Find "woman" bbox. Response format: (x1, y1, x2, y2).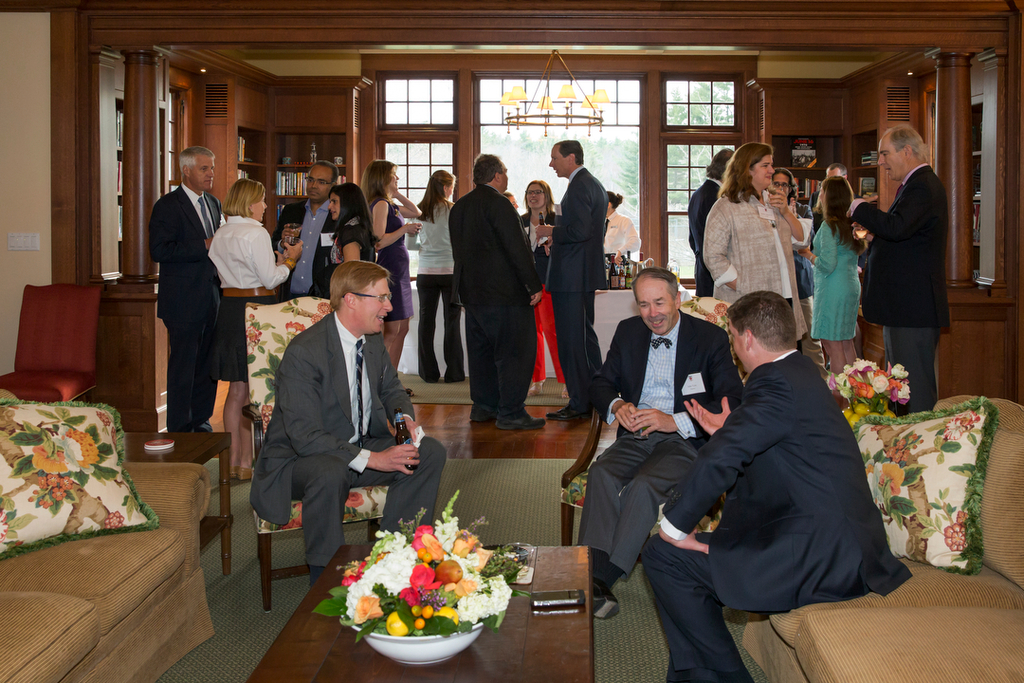
(208, 180, 302, 490).
